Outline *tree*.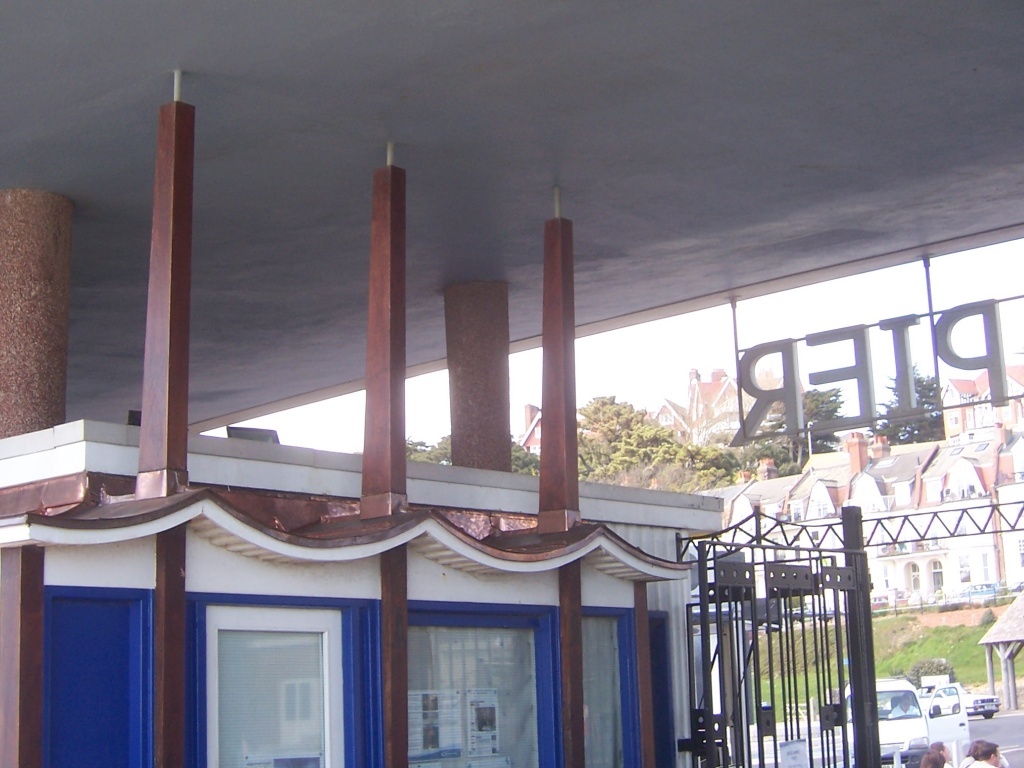
Outline: 879 364 951 434.
